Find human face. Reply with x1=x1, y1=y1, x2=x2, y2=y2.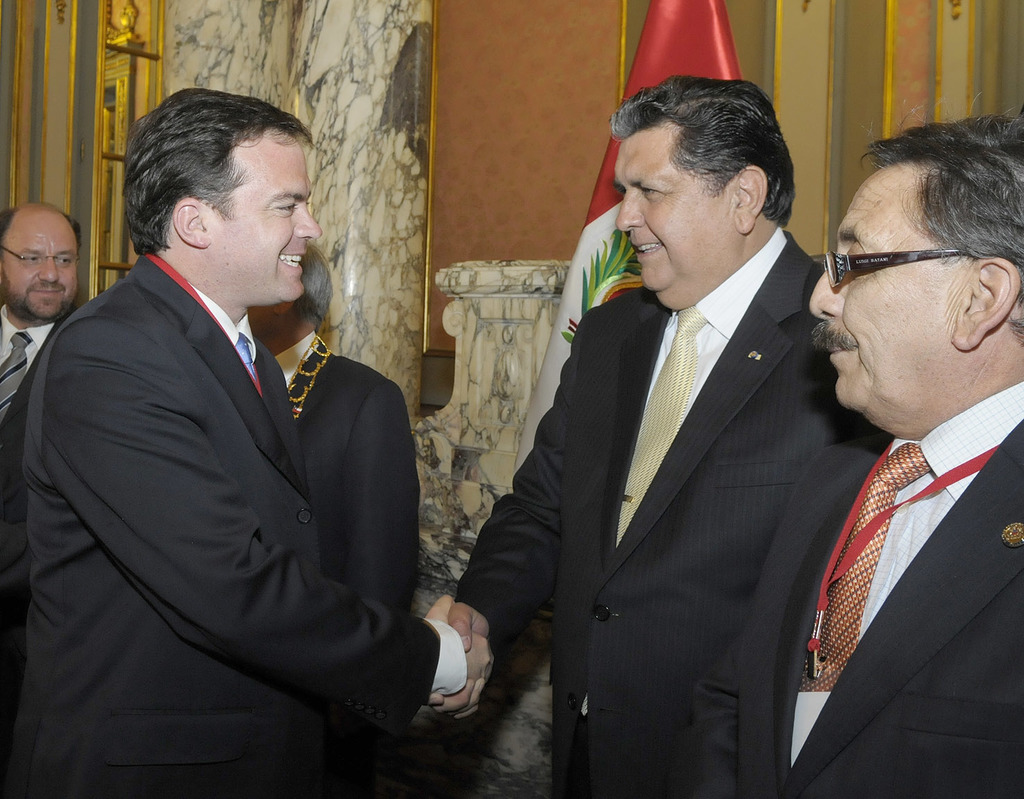
x1=809, y1=161, x2=978, y2=432.
